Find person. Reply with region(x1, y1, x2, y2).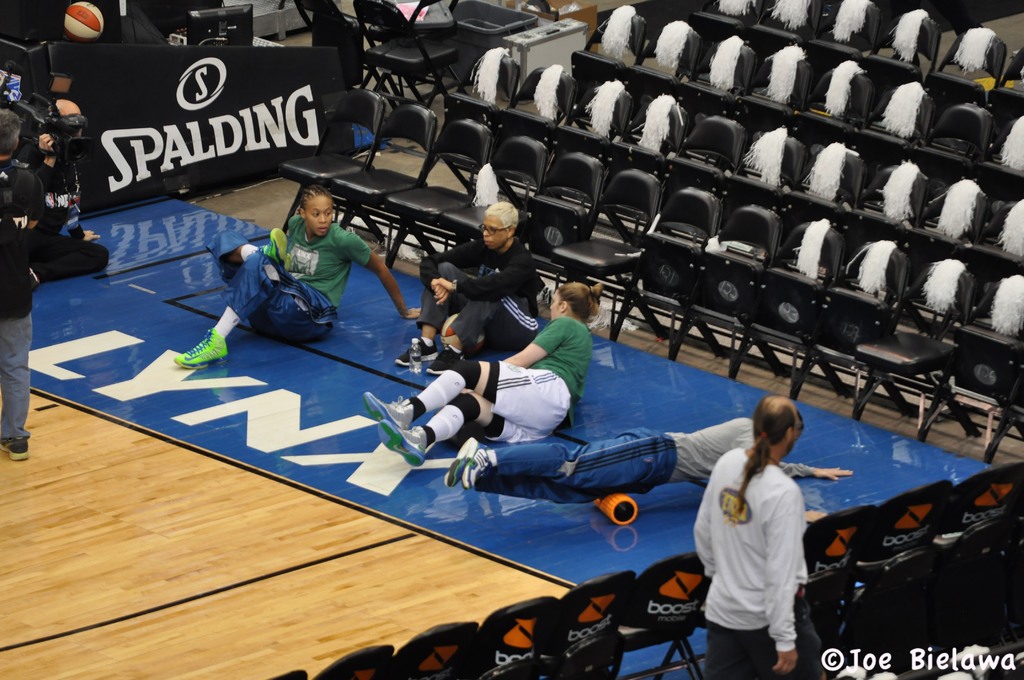
region(439, 410, 856, 505).
